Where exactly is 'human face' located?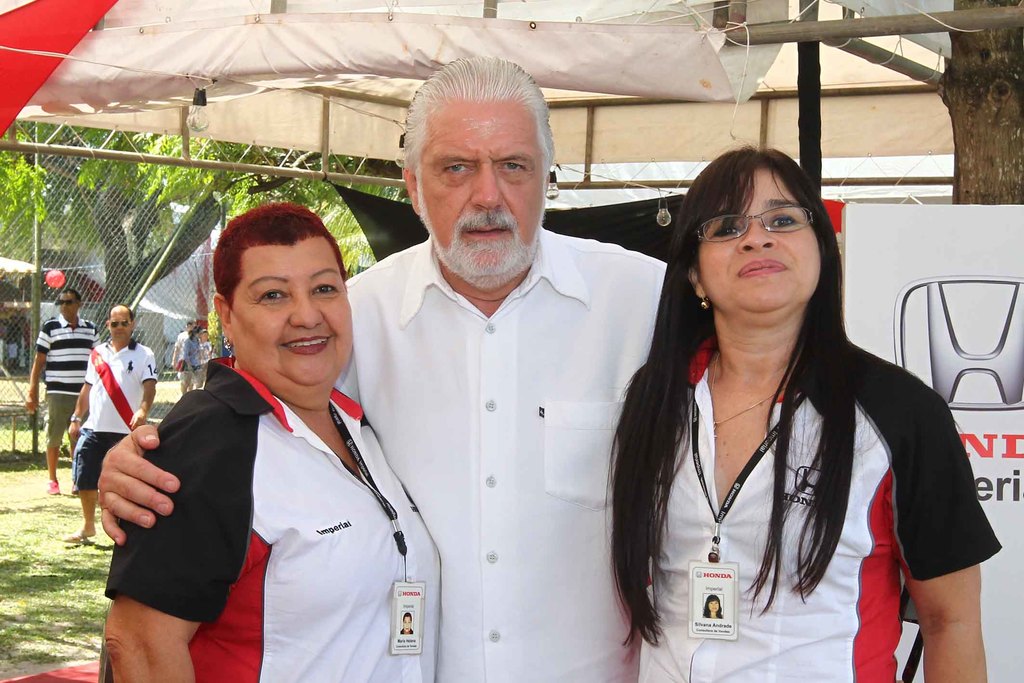
Its bounding box is BBox(696, 167, 822, 315).
